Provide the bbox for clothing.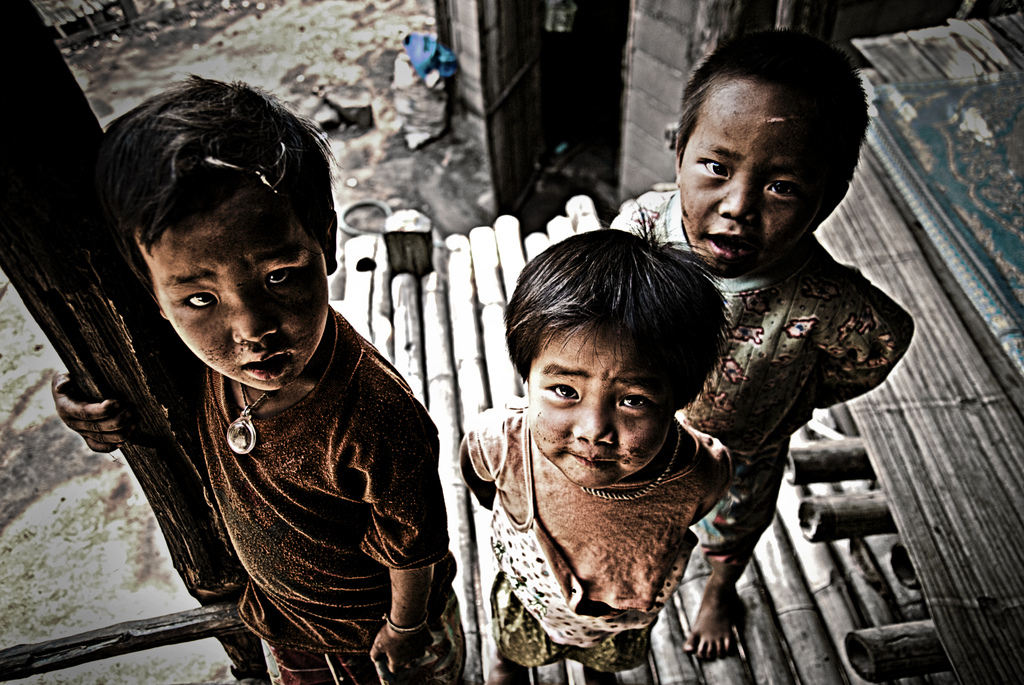
BBox(665, 196, 913, 567).
